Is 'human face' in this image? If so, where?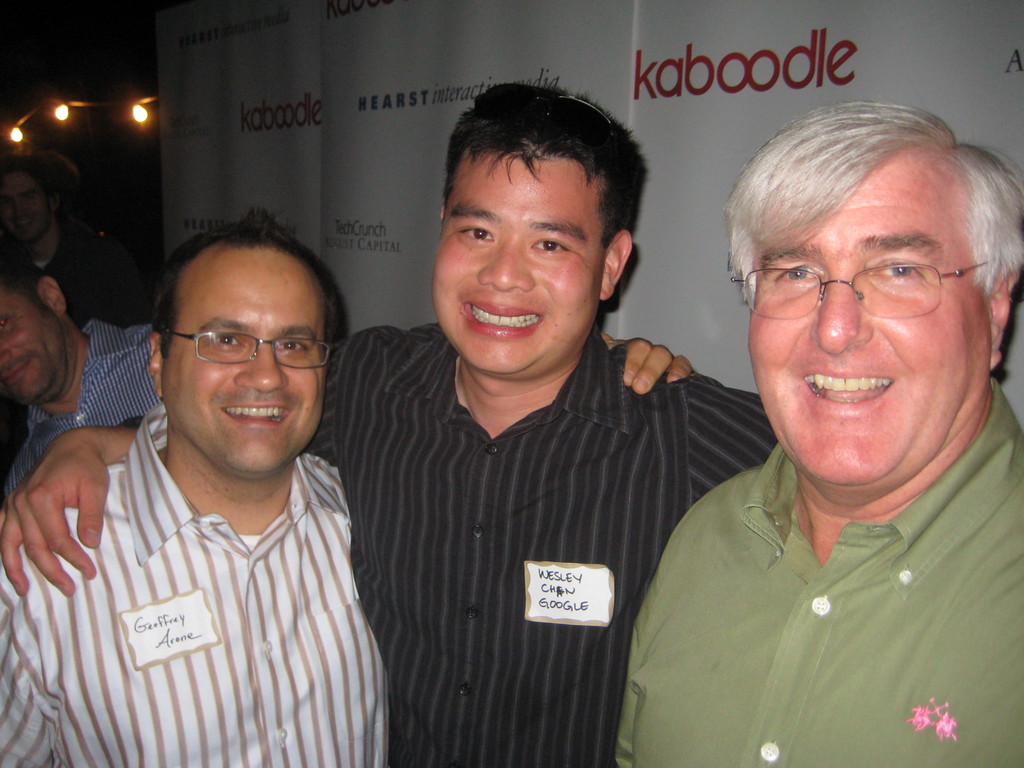
Yes, at [x1=433, y1=157, x2=602, y2=375].
